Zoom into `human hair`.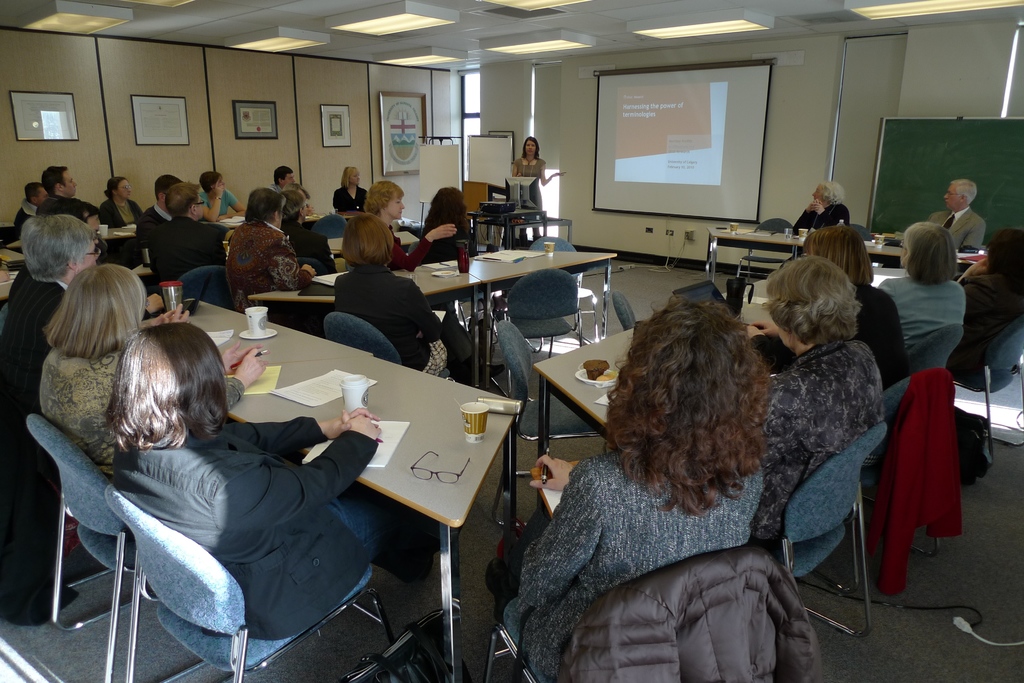
Zoom target: [x1=154, y1=174, x2=180, y2=199].
